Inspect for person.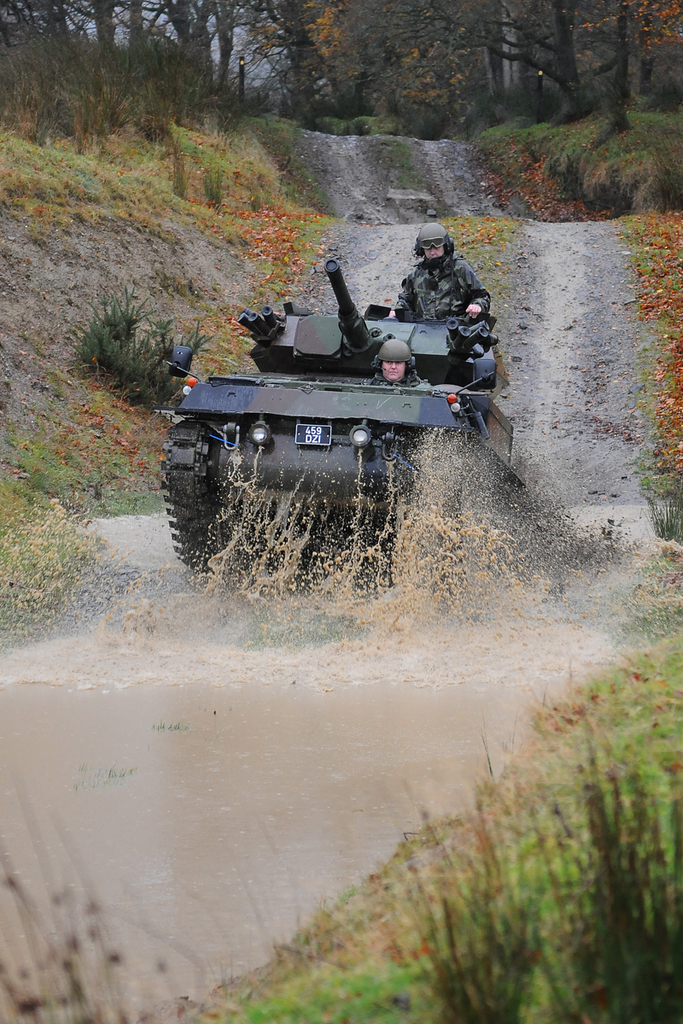
Inspection: (x1=382, y1=227, x2=490, y2=317).
